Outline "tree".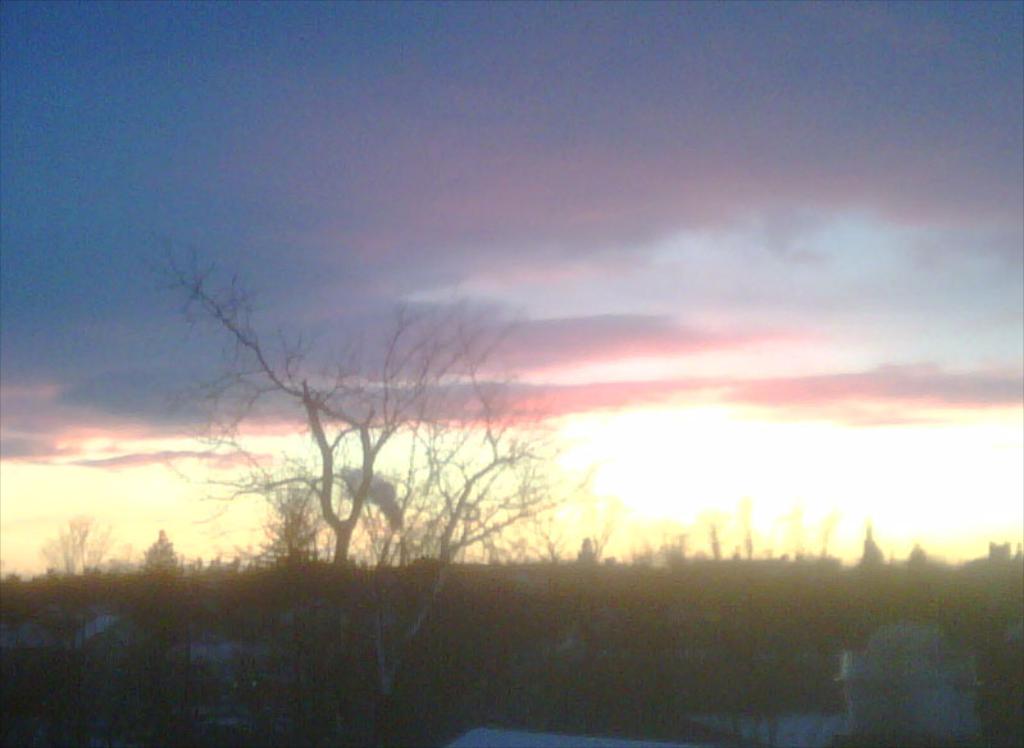
Outline: [left=158, top=240, right=601, bottom=747].
